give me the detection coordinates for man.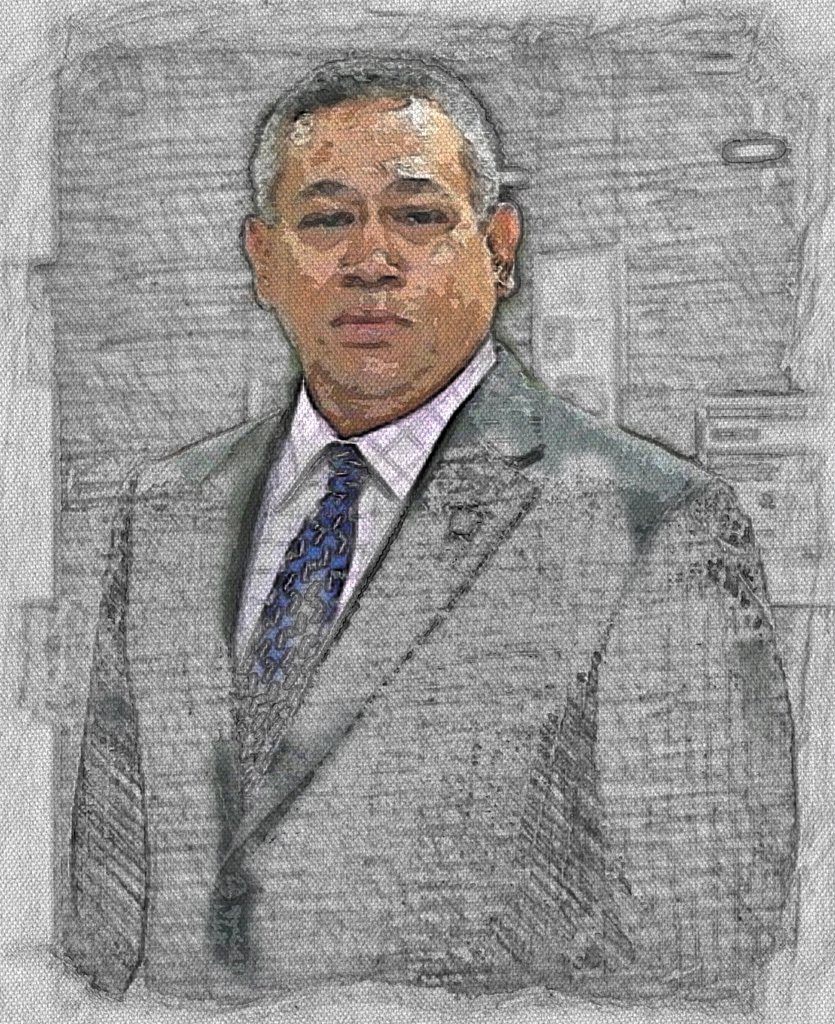
select_region(98, 84, 743, 977).
